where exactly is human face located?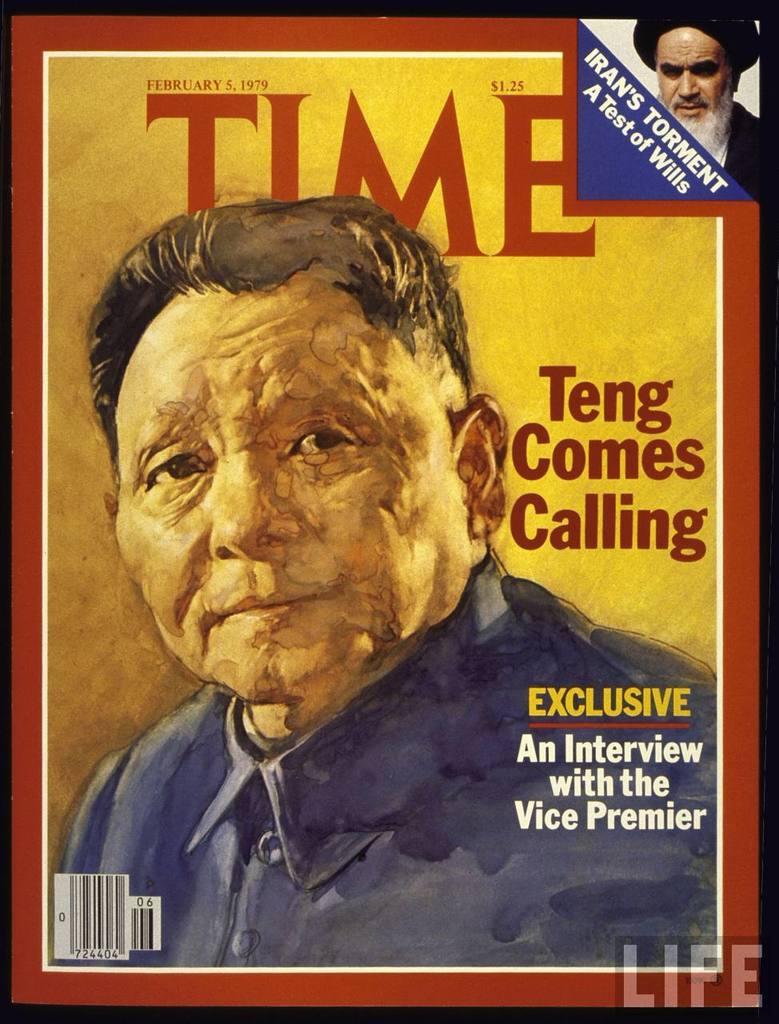
Its bounding box is l=110, t=286, r=467, b=693.
